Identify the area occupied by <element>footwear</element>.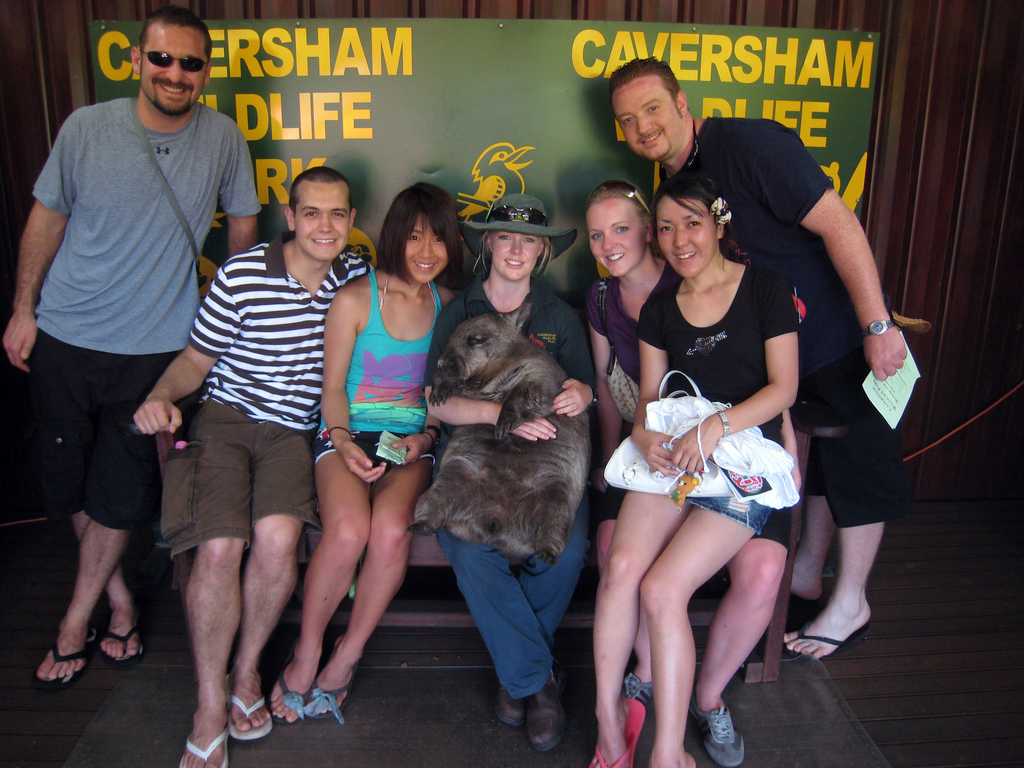
Area: bbox(180, 730, 228, 767).
